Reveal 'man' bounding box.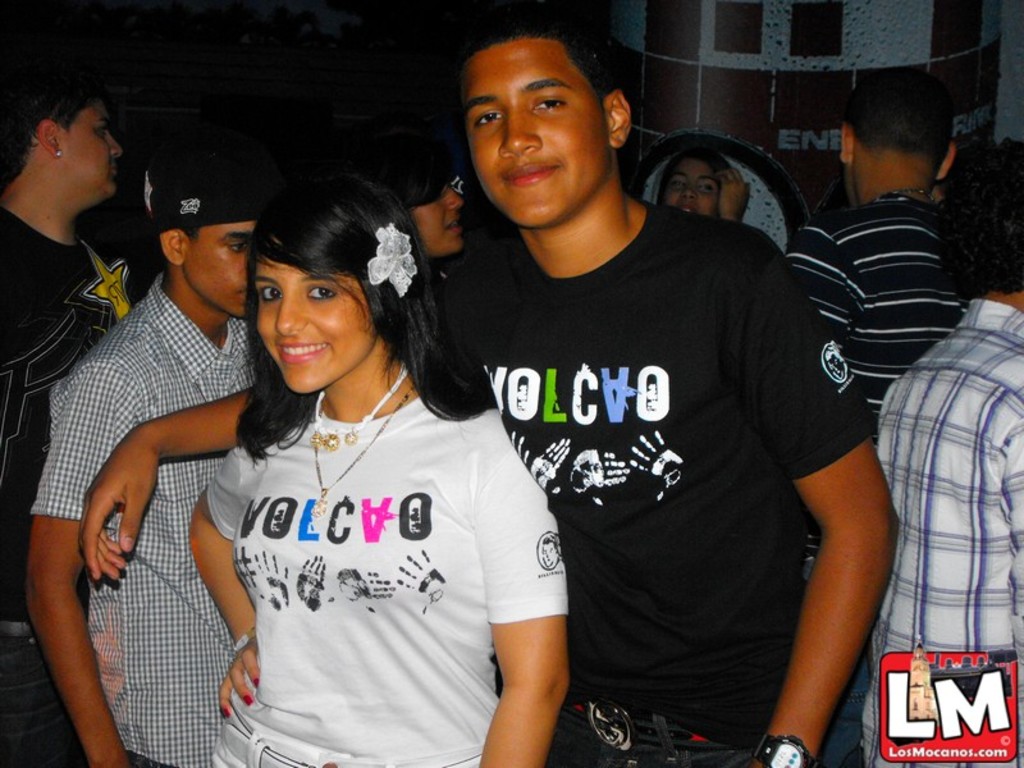
Revealed: [860,137,1023,767].
